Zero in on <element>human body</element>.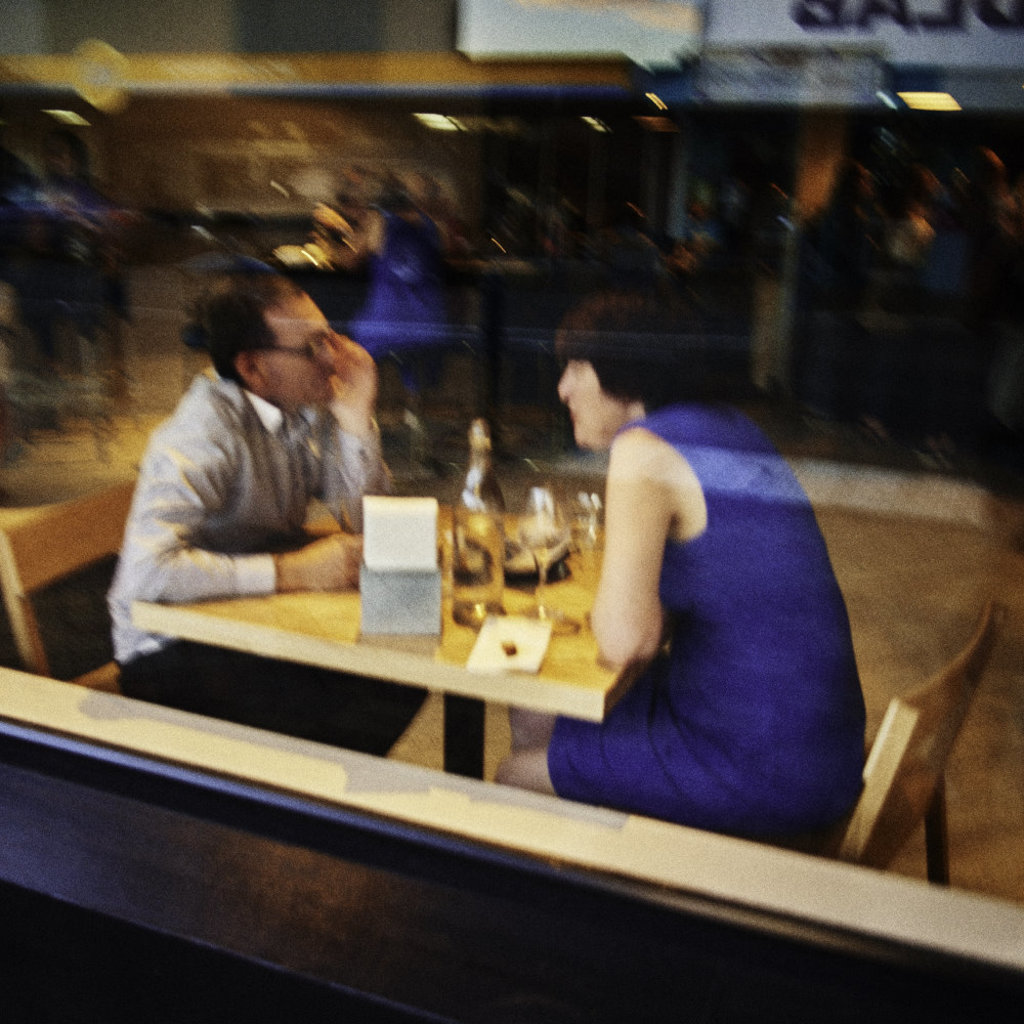
Zeroed in: locate(538, 328, 885, 842).
